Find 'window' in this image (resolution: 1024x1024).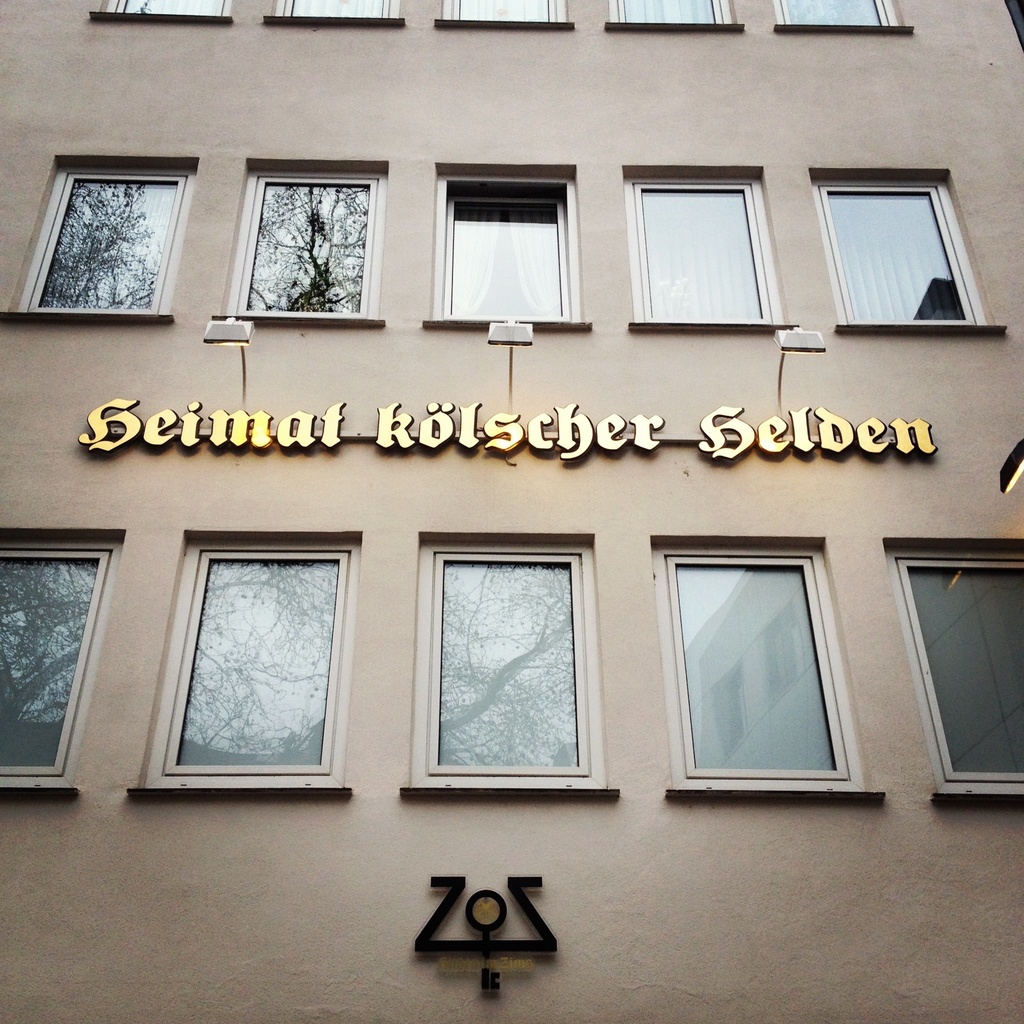
87 0 236 31.
